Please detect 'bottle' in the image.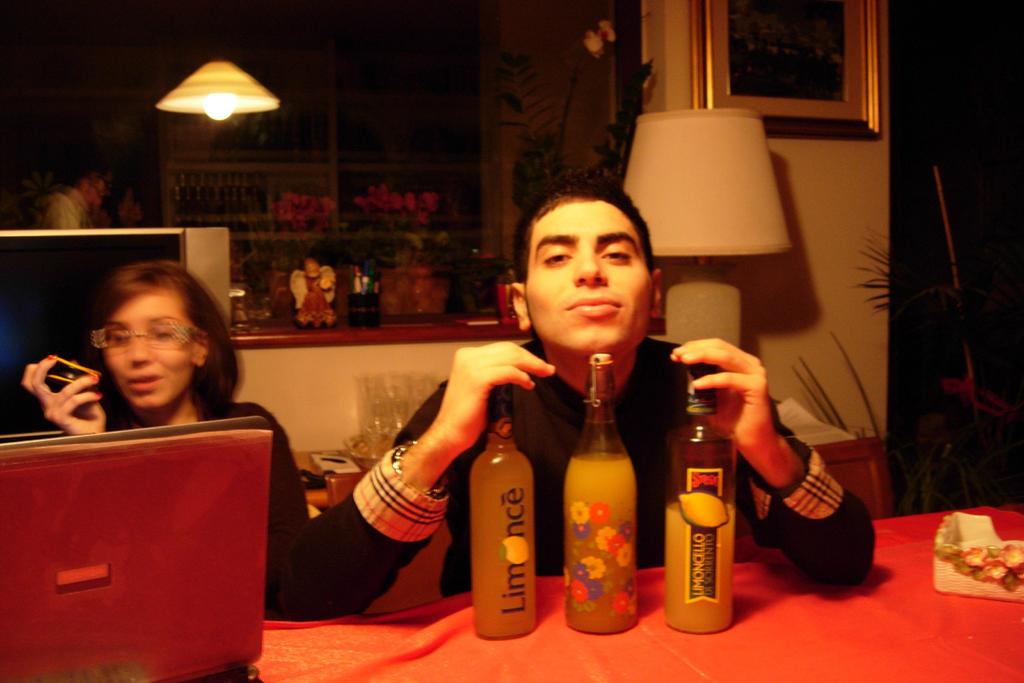
561 352 637 636.
